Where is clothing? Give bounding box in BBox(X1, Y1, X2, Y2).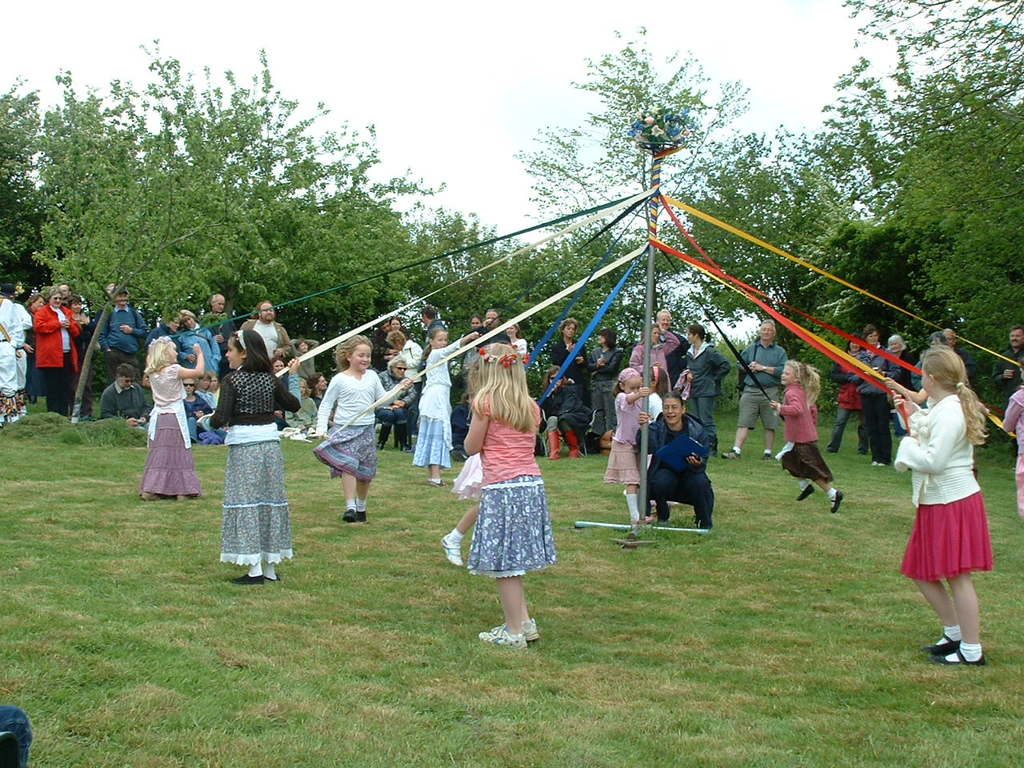
BBox(510, 334, 527, 358).
